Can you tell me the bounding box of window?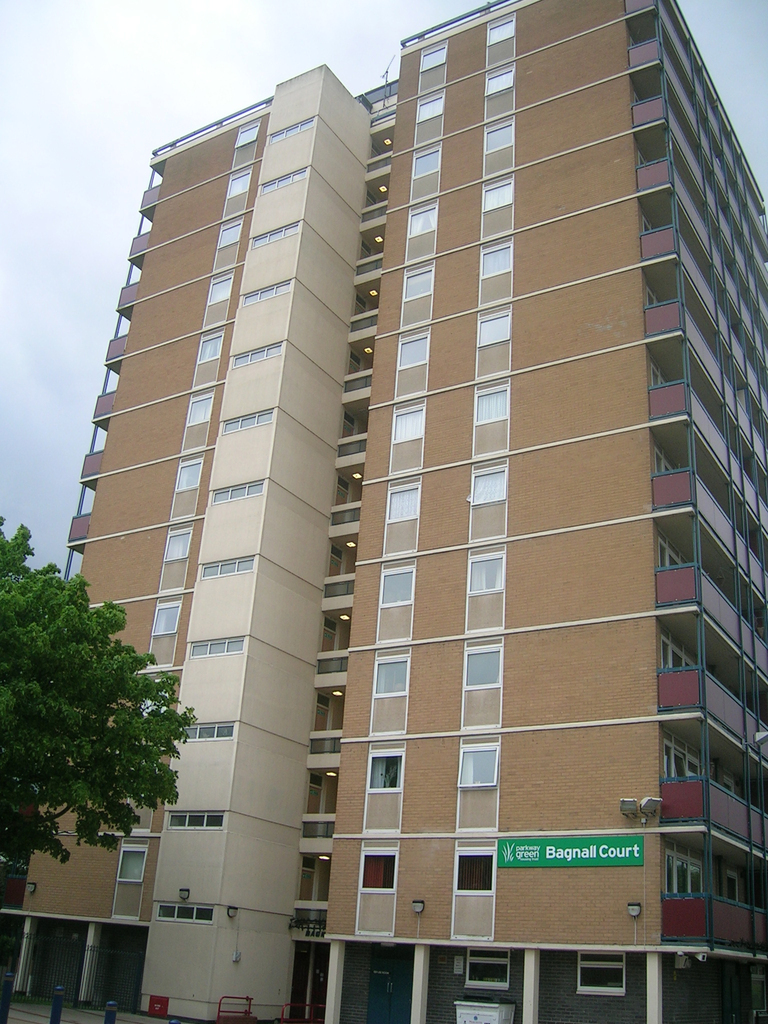
bbox=[259, 159, 314, 204].
